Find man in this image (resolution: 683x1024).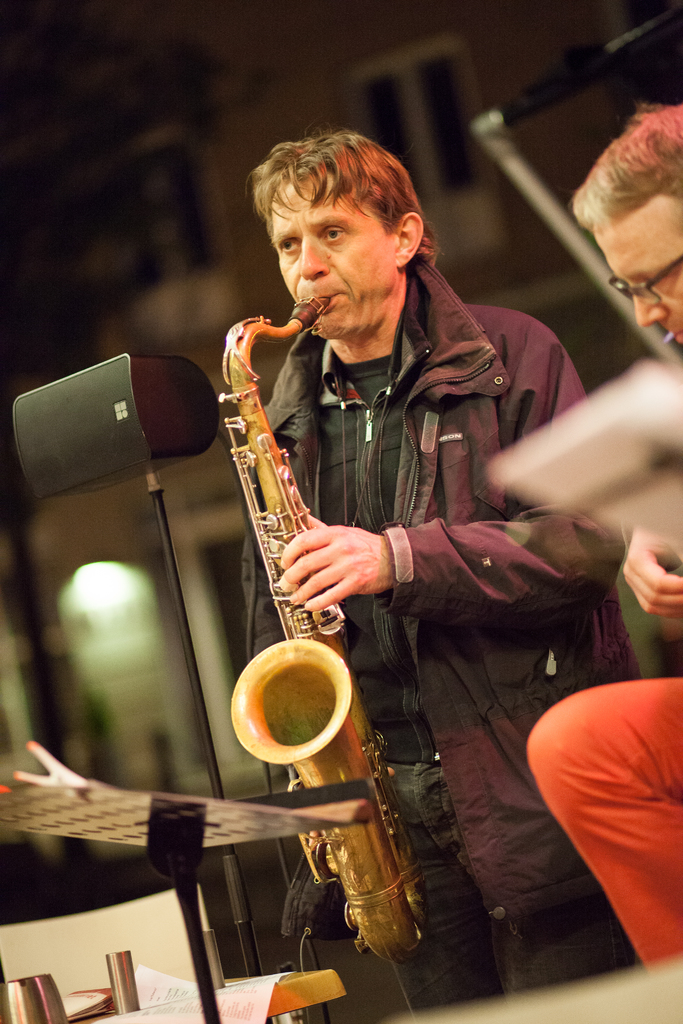
pyautogui.locateOnScreen(244, 131, 647, 1023).
